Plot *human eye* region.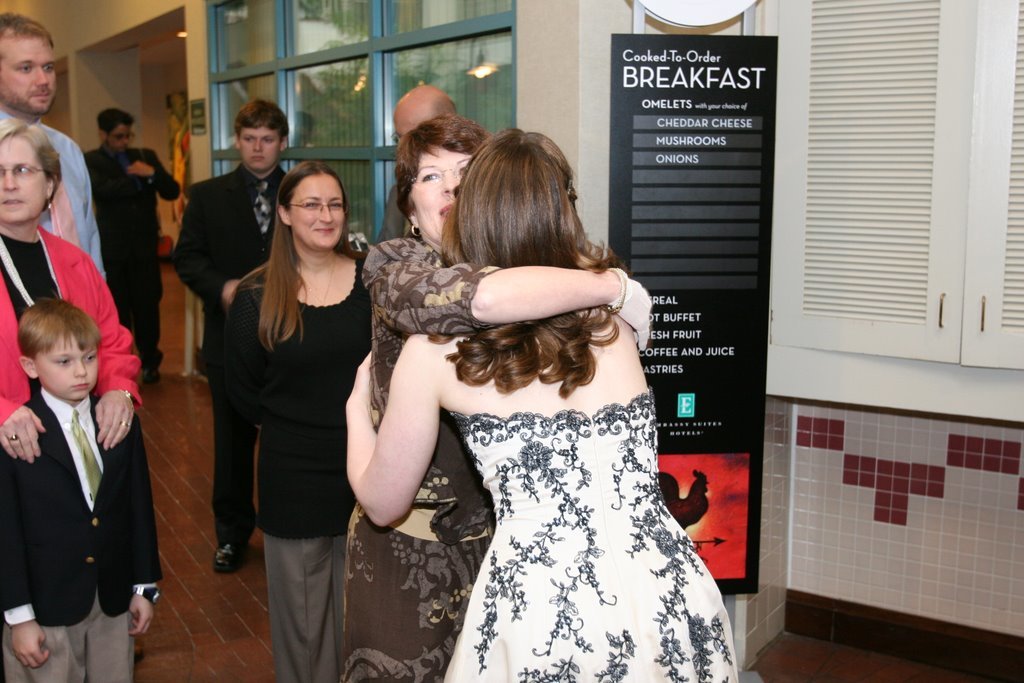
Plotted at <bbox>259, 134, 275, 142</bbox>.
